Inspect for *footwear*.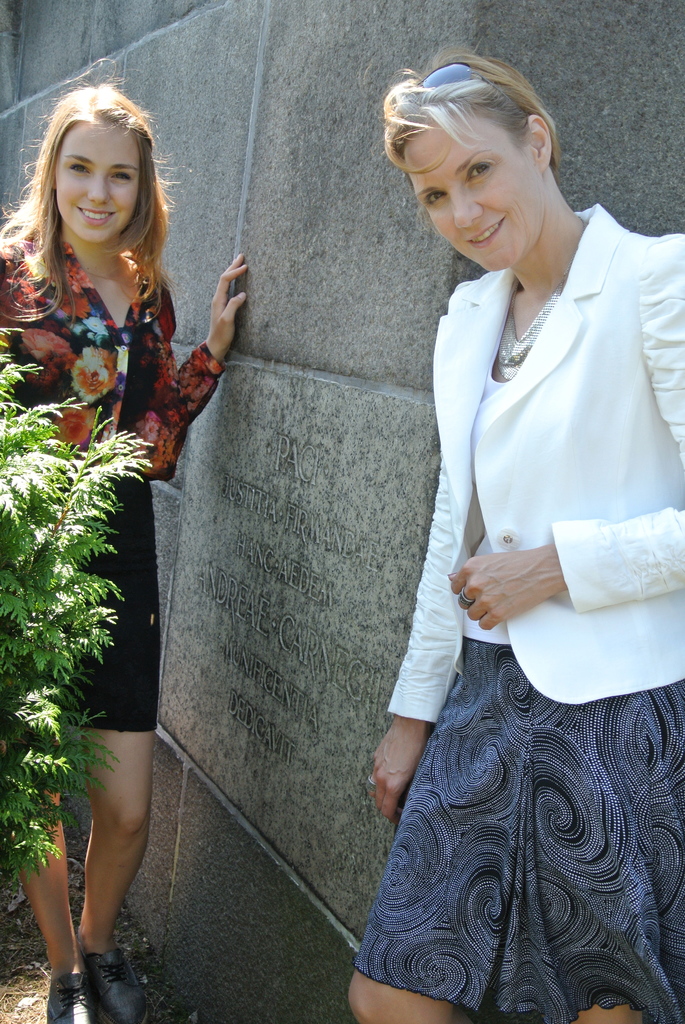
Inspection: select_region(45, 966, 97, 1023).
